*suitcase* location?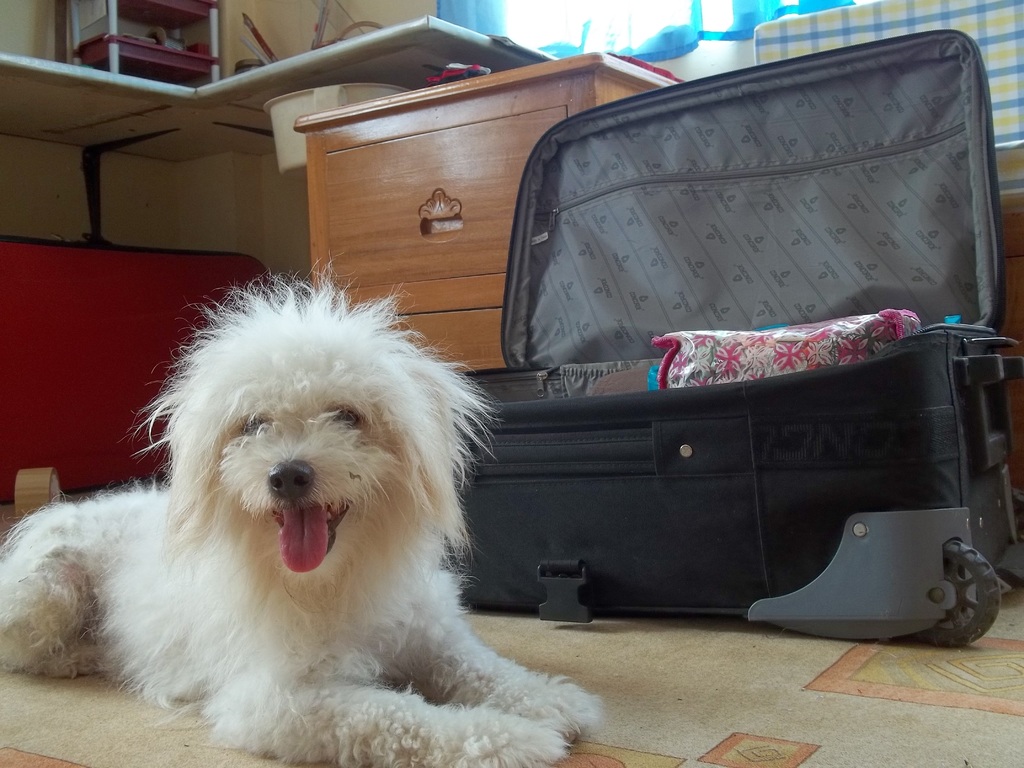
<box>444,25,1023,646</box>
